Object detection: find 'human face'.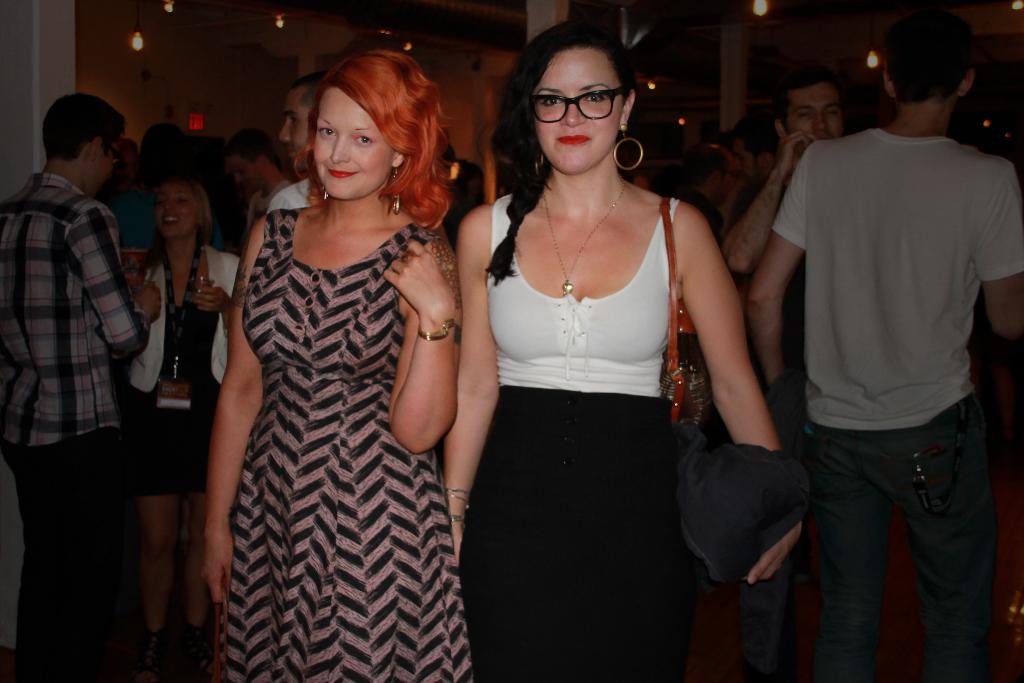
left=92, top=144, right=120, bottom=197.
